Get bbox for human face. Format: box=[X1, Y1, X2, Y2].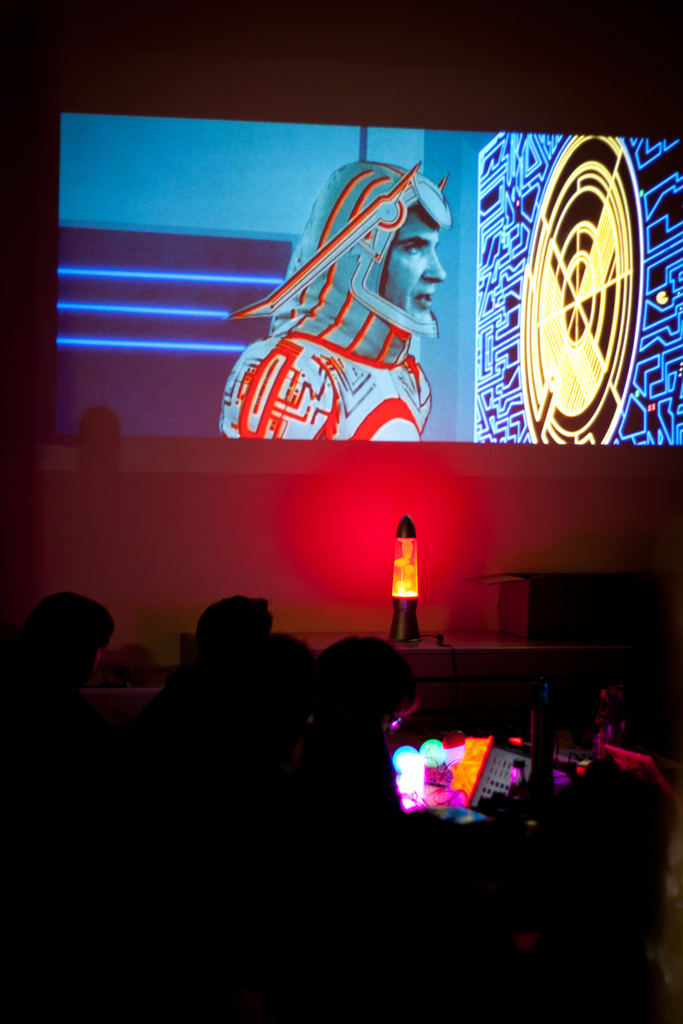
box=[384, 207, 447, 317].
